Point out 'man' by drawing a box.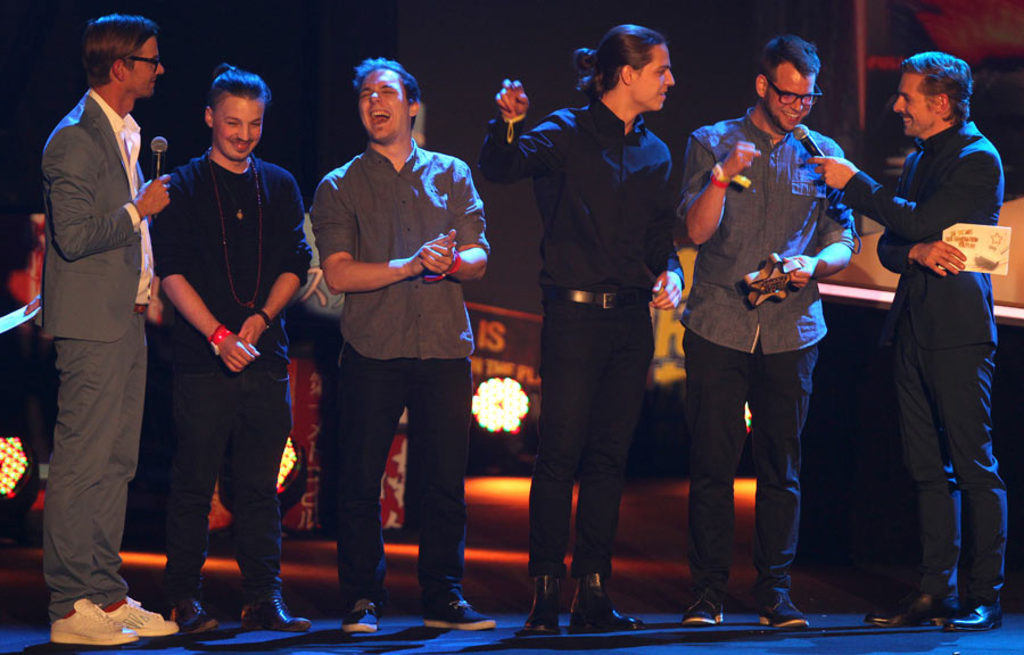
l=477, t=18, r=694, b=641.
